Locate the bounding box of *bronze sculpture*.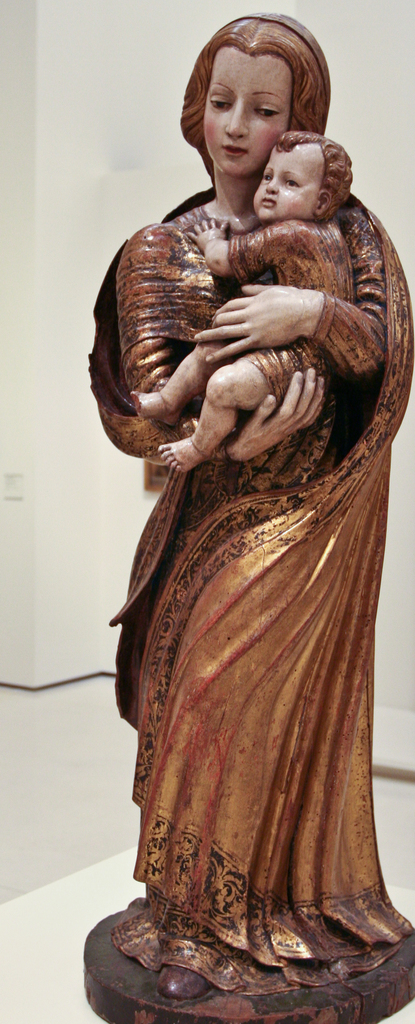
Bounding box: 85 14 414 1023.
